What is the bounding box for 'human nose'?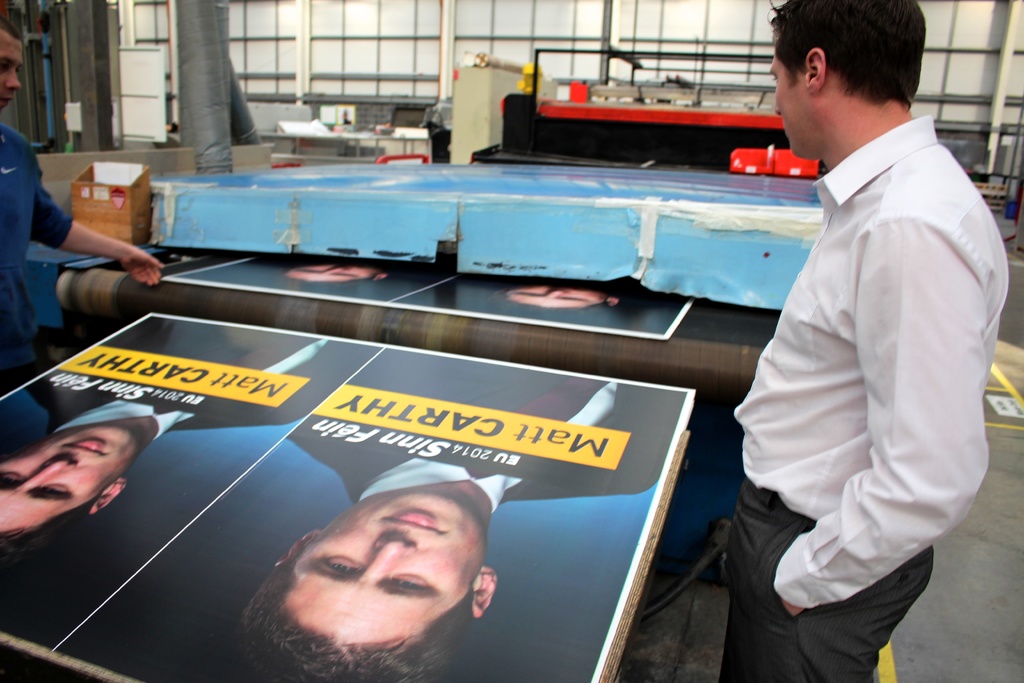
(x1=360, y1=537, x2=415, y2=588).
